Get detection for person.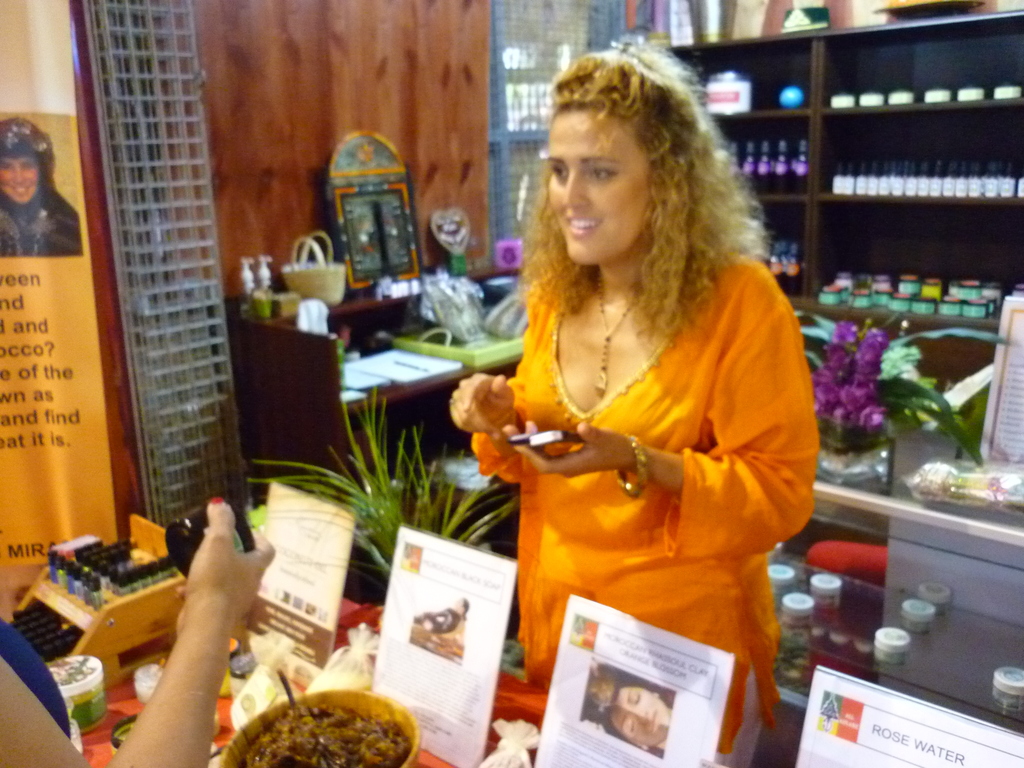
Detection: 0 492 279 767.
